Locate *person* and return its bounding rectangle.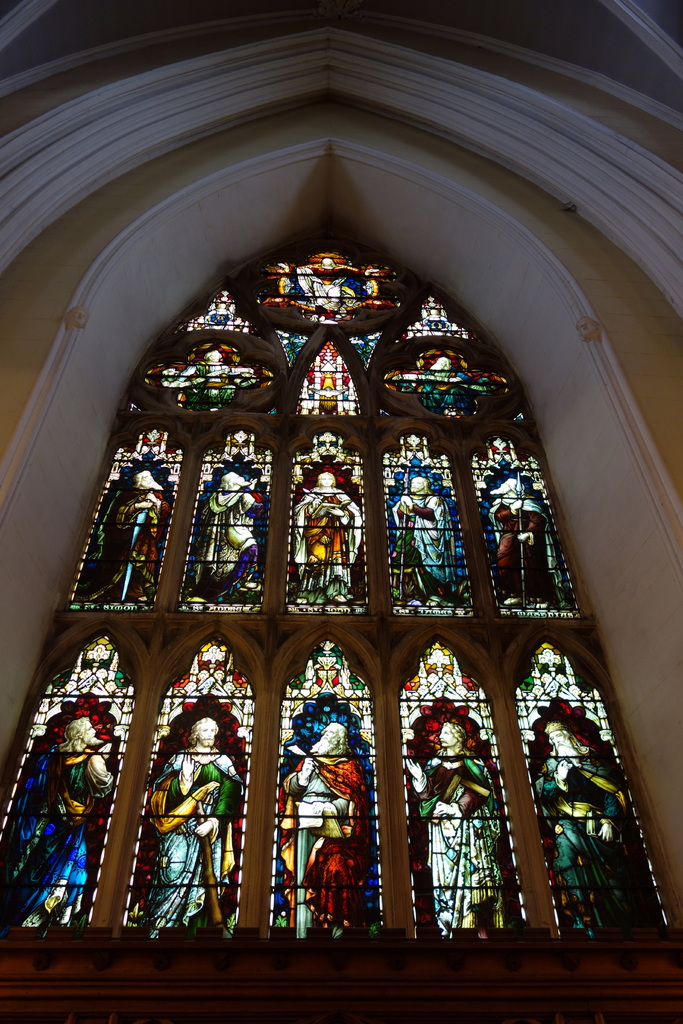
box(290, 470, 354, 600).
